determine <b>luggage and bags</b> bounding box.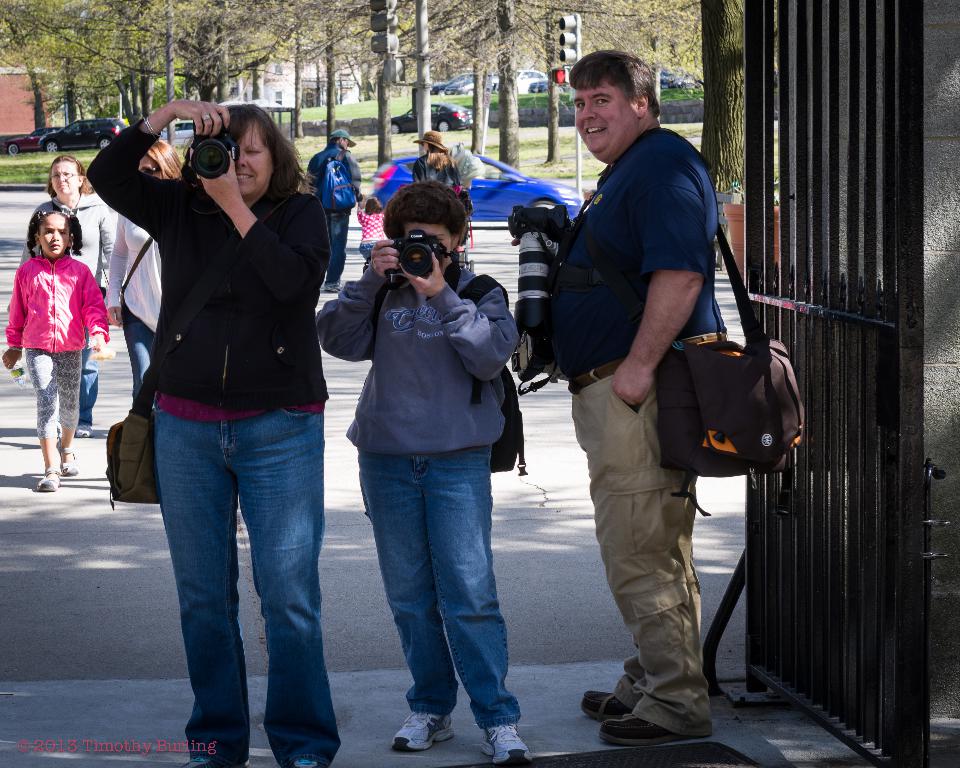
Determined: 108 202 214 515.
